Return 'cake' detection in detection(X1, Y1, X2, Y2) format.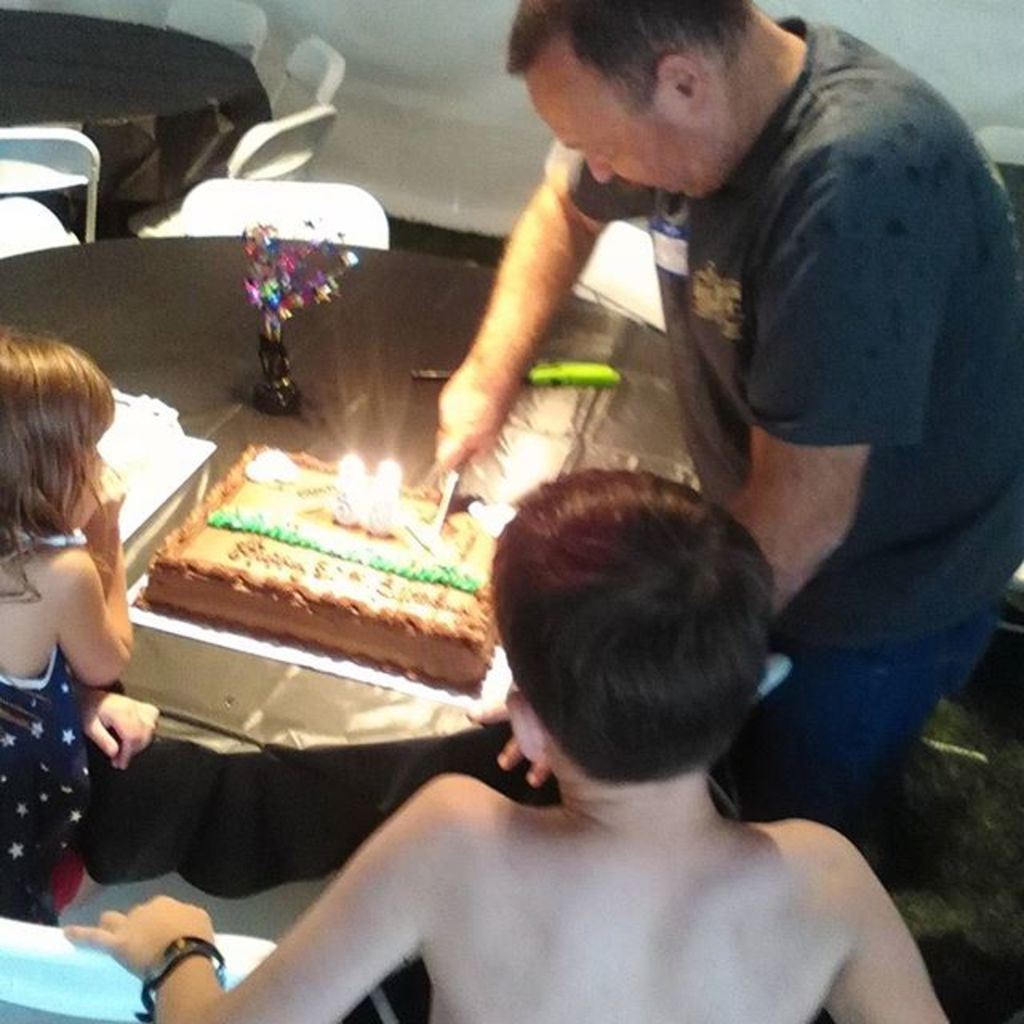
detection(134, 442, 504, 694).
